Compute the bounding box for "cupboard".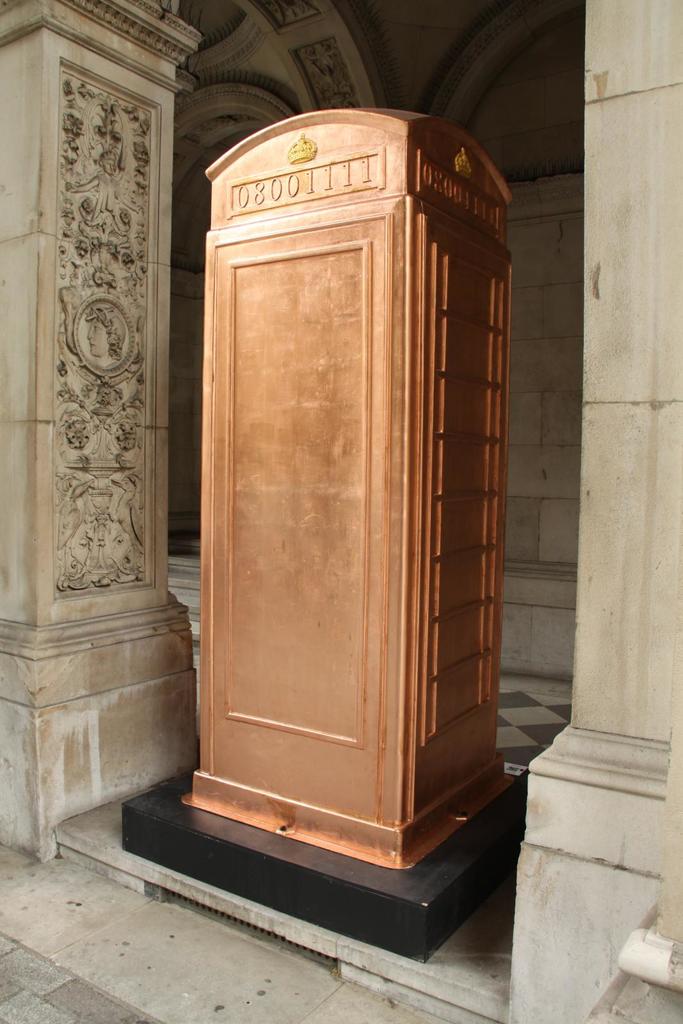
BBox(161, 122, 528, 961).
